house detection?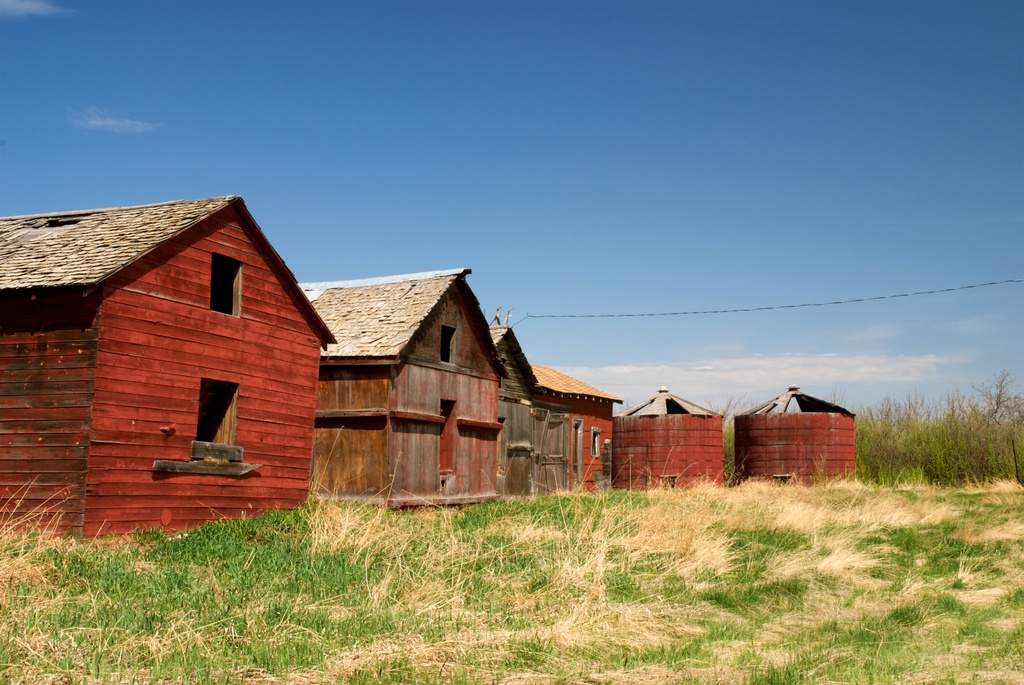
<region>529, 361, 623, 499</region>
